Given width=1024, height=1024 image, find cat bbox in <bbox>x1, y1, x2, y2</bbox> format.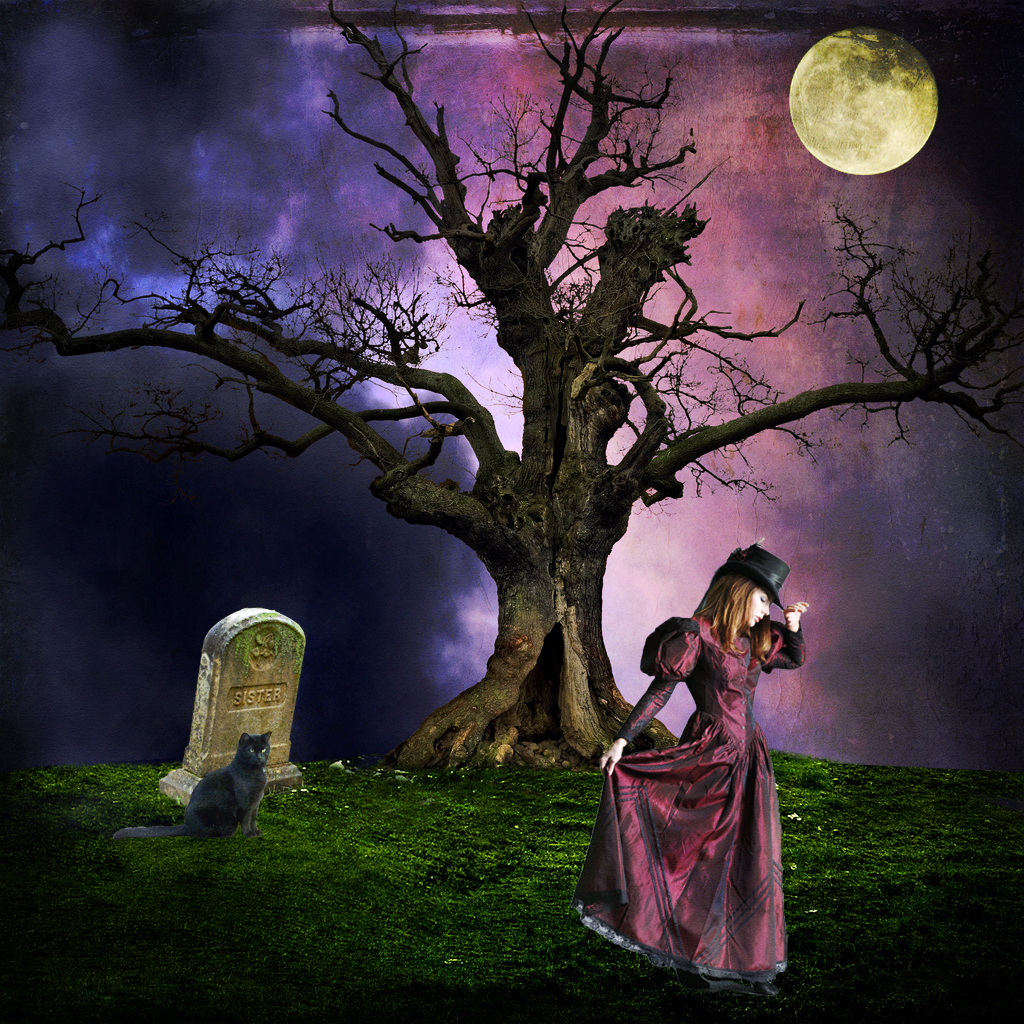
<bbox>111, 728, 271, 847</bbox>.
